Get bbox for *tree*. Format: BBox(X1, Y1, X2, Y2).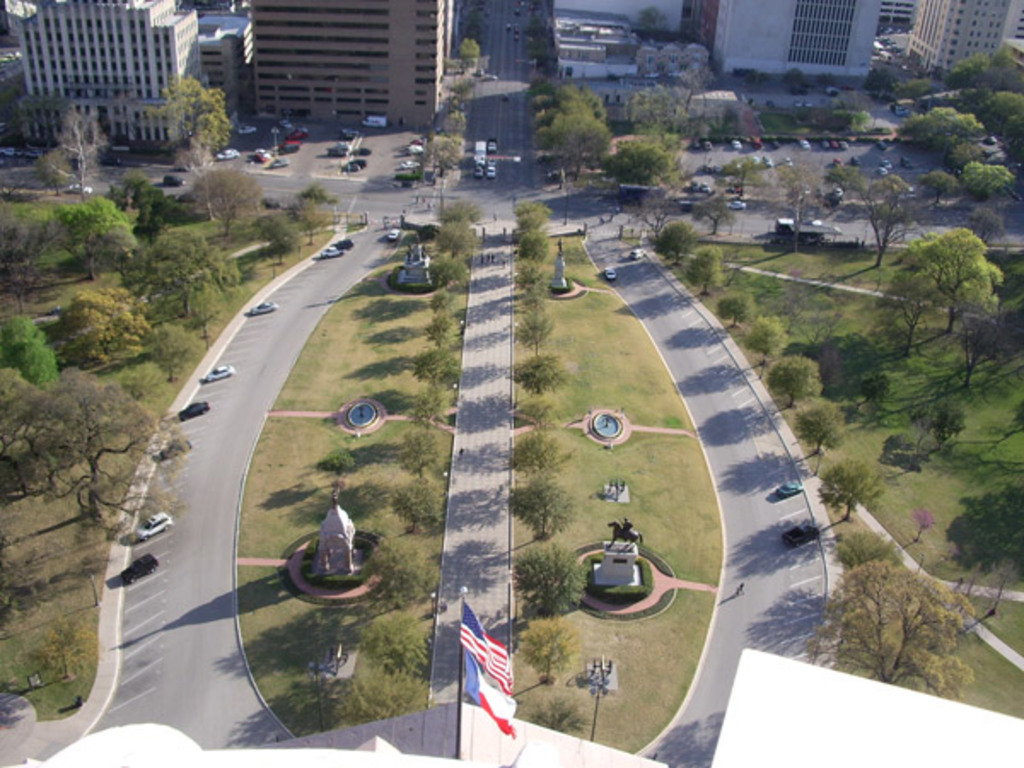
BBox(910, 104, 992, 166).
